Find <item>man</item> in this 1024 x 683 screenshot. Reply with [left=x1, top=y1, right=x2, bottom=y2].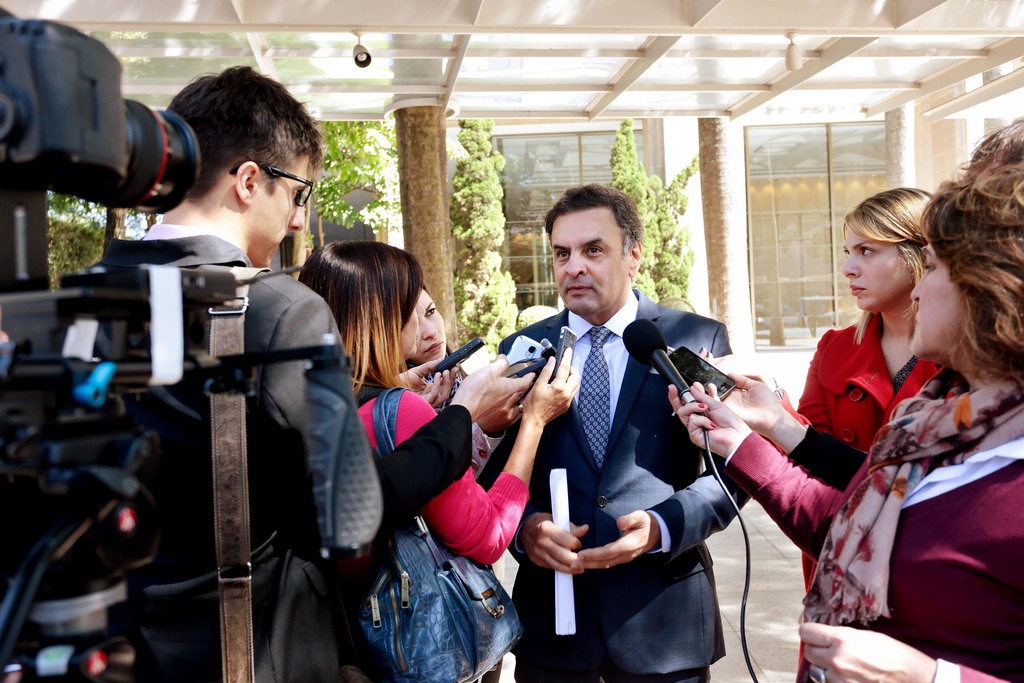
[left=502, top=192, right=736, bottom=678].
